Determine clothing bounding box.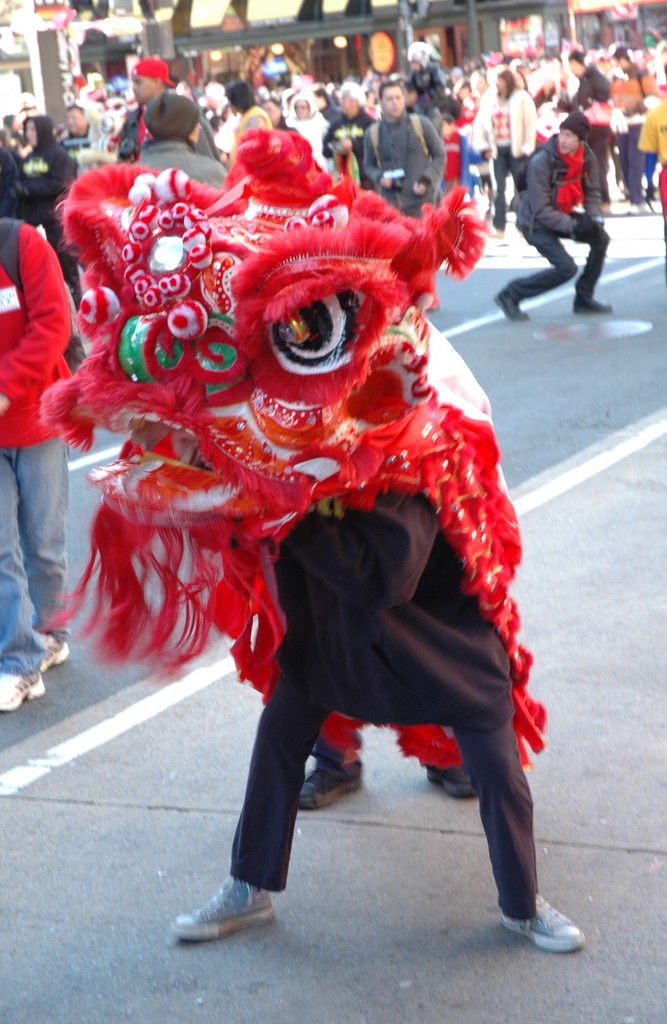
Determined: (left=10, top=142, right=81, bottom=303).
